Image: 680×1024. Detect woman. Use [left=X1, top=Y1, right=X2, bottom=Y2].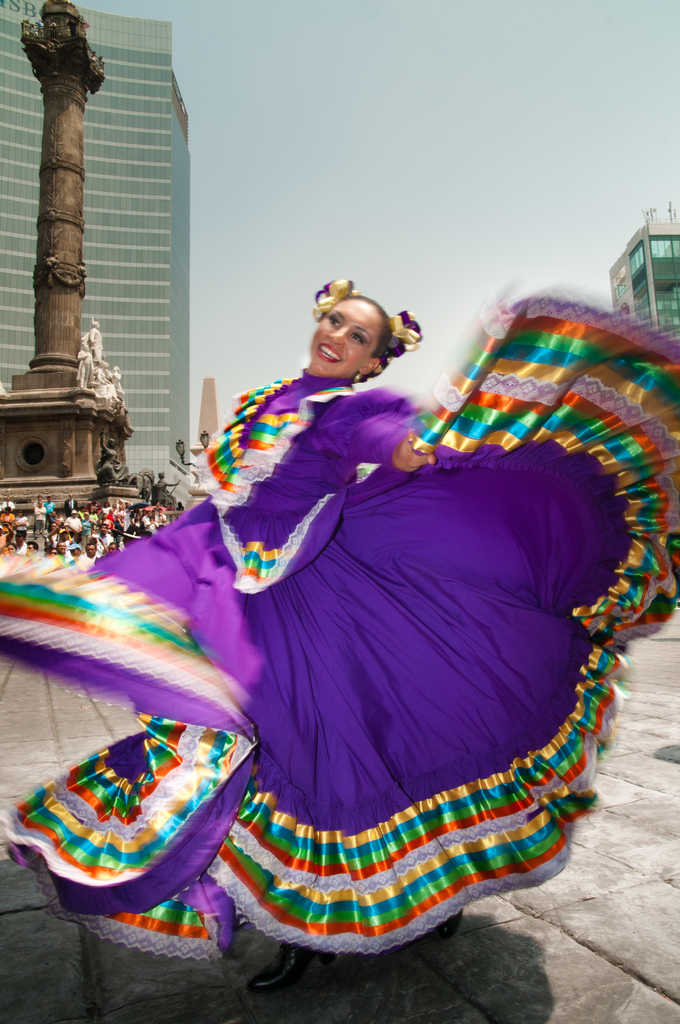
[left=202, top=262, right=549, bottom=925].
